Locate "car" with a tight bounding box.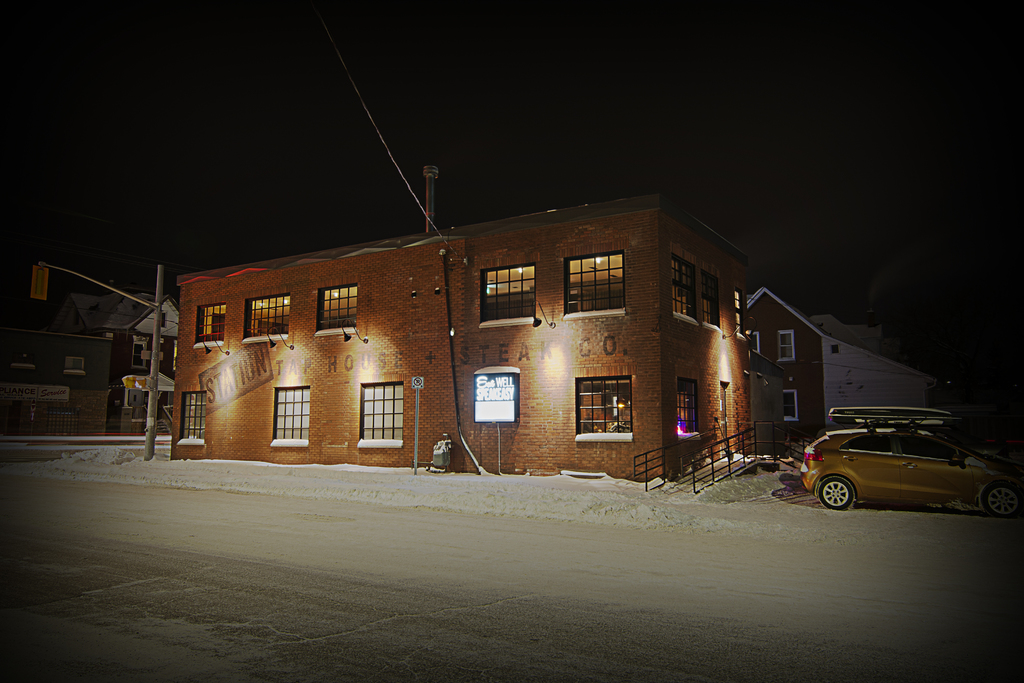
[left=787, top=422, right=1002, bottom=532].
